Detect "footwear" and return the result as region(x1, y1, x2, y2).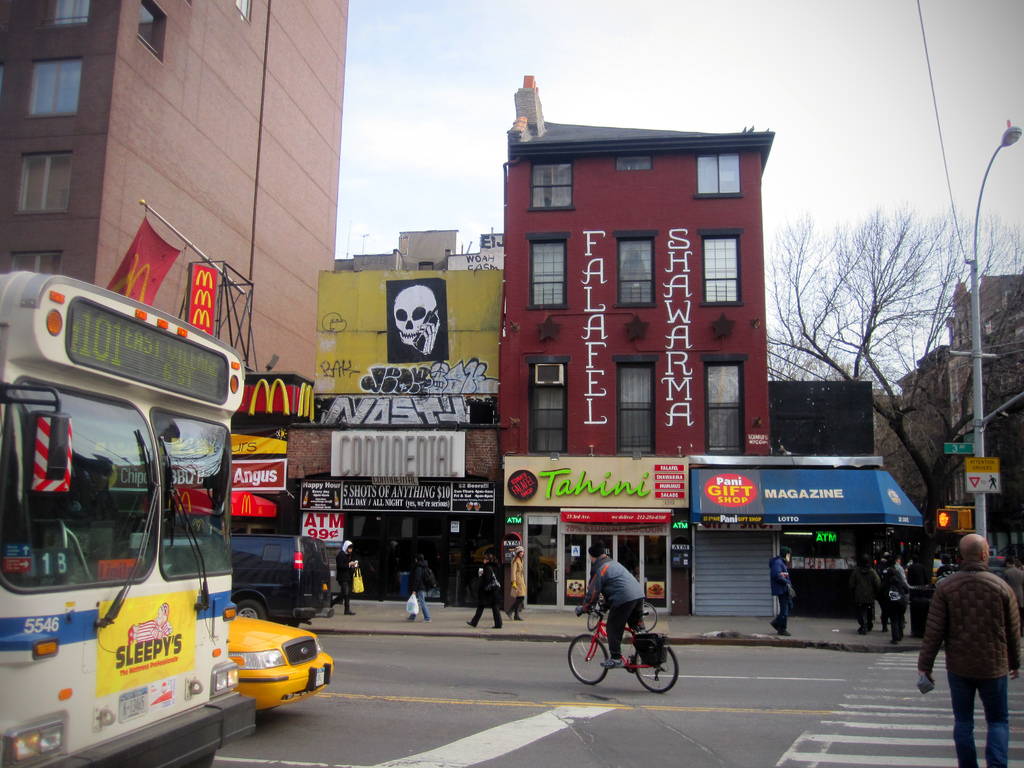
region(778, 628, 792, 636).
